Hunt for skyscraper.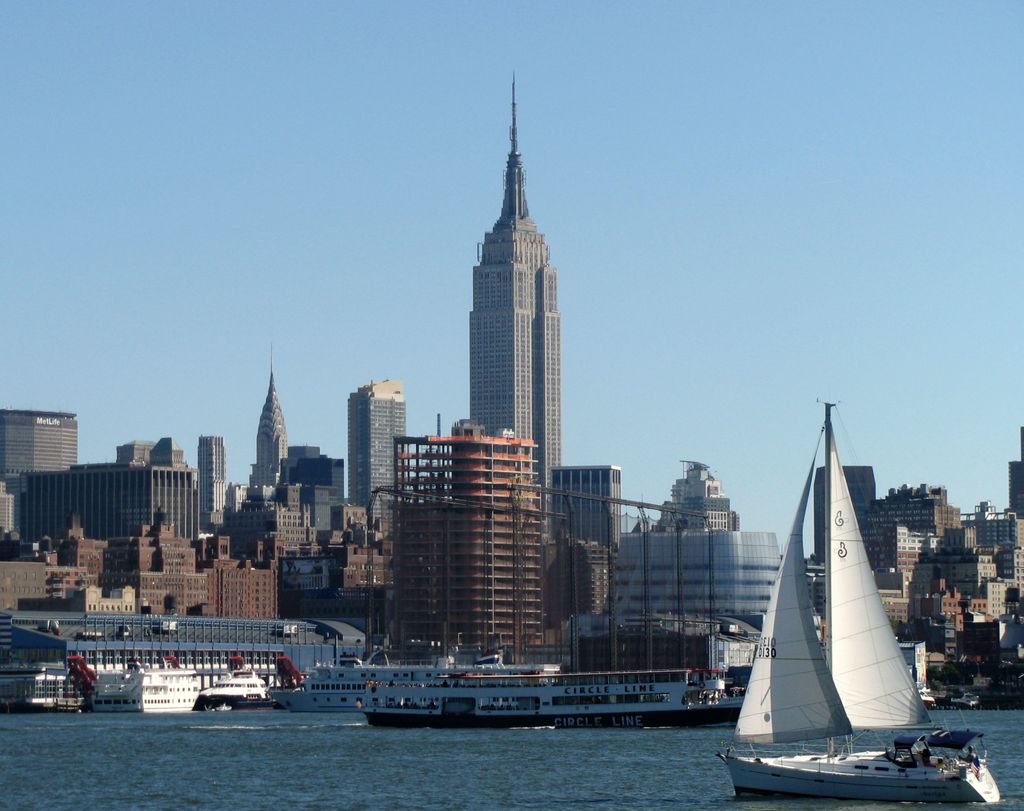
Hunted down at 340, 366, 408, 545.
